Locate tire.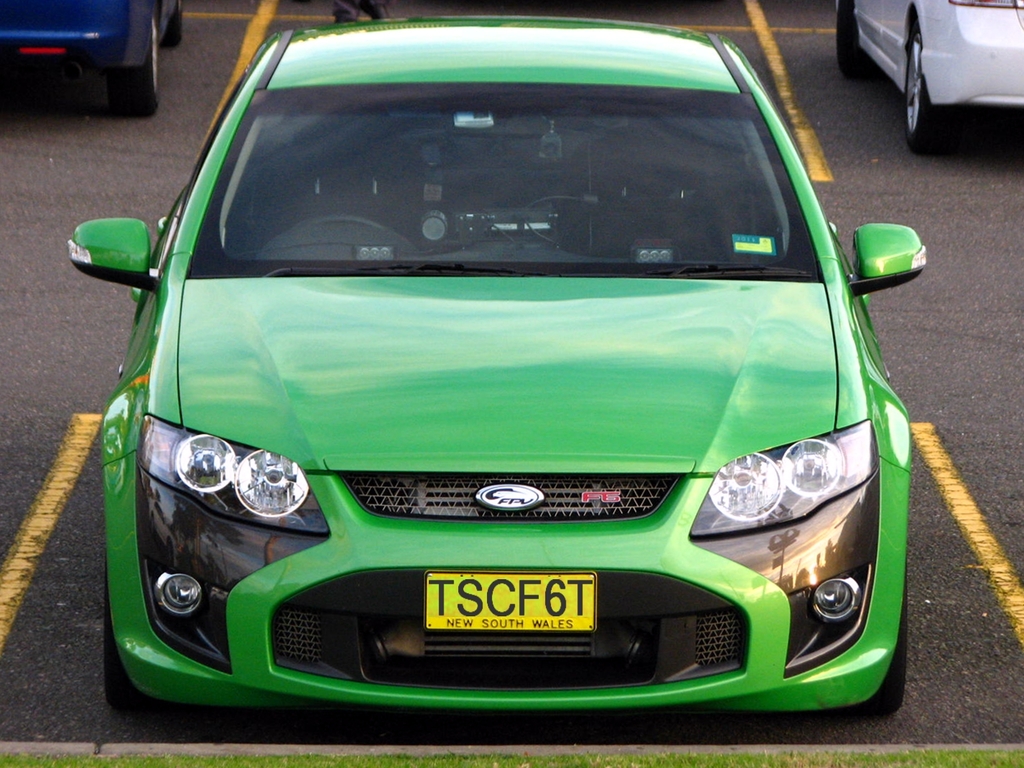
Bounding box: detection(900, 31, 934, 142).
